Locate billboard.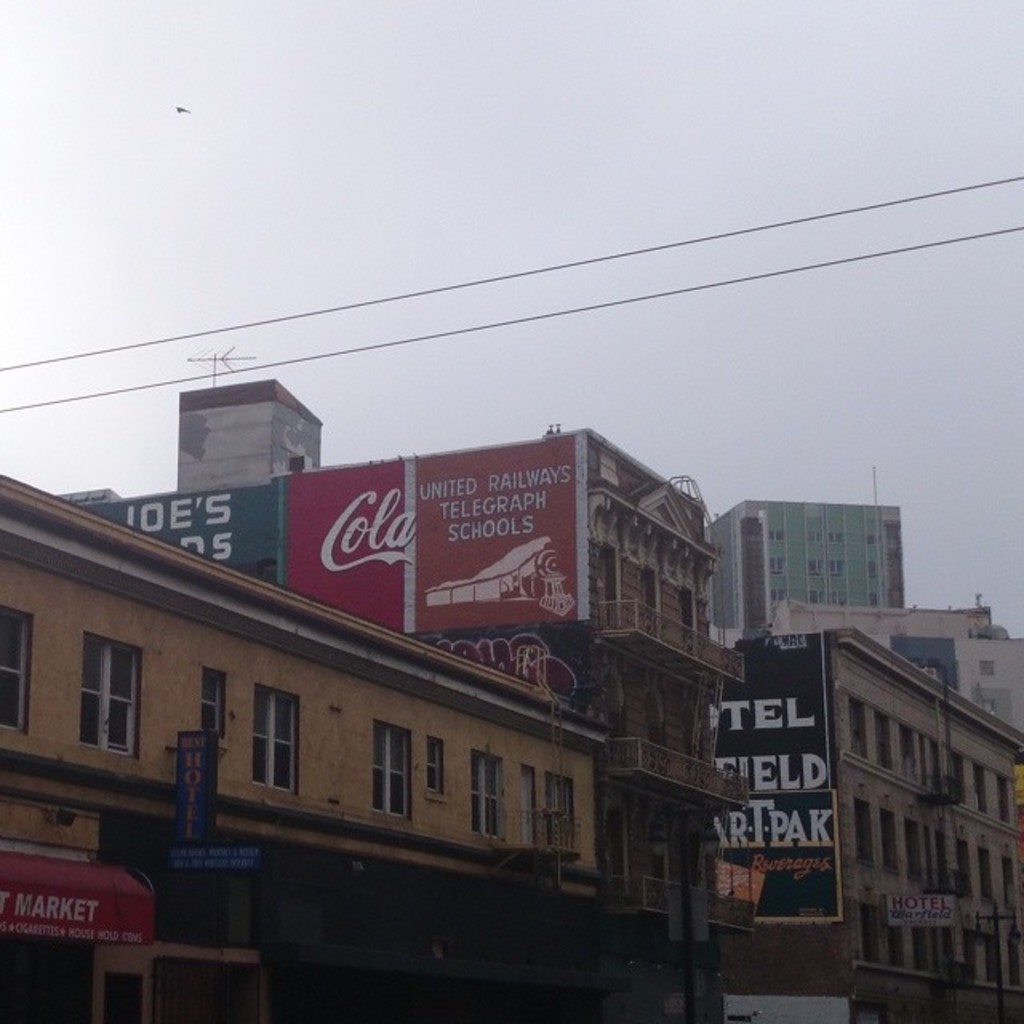
Bounding box: locate(886, 888, 952, 923).
